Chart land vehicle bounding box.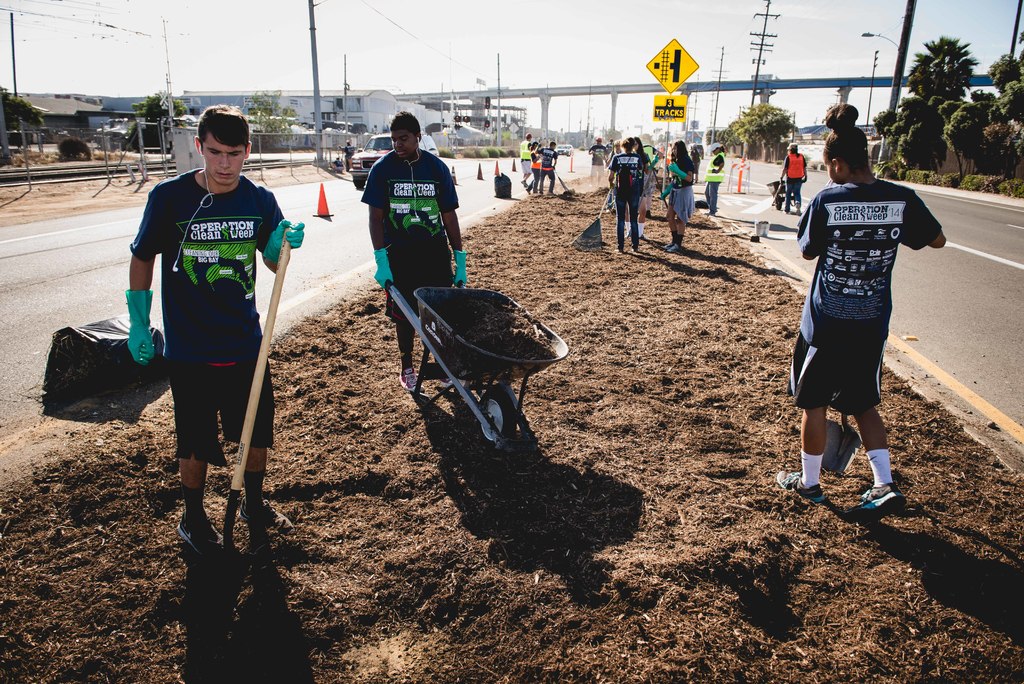
Charted: [348,129,447,187].
